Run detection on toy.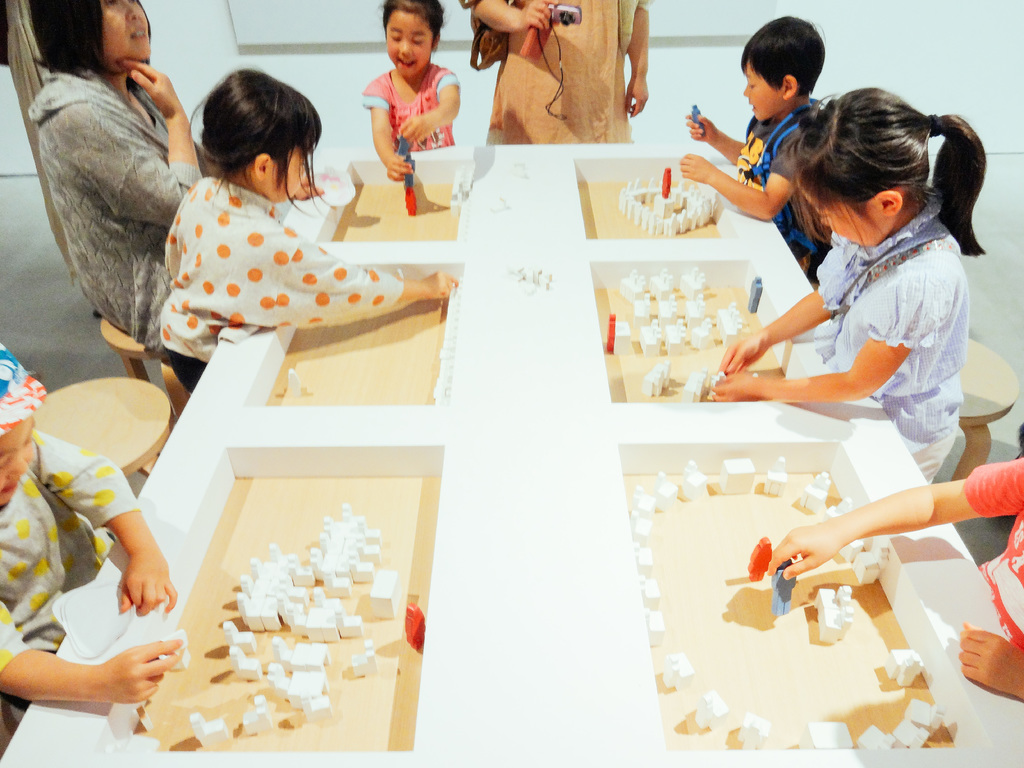
Result: {"x1": 660, "y1": 166, "x2": 672, "y2": 199}.
